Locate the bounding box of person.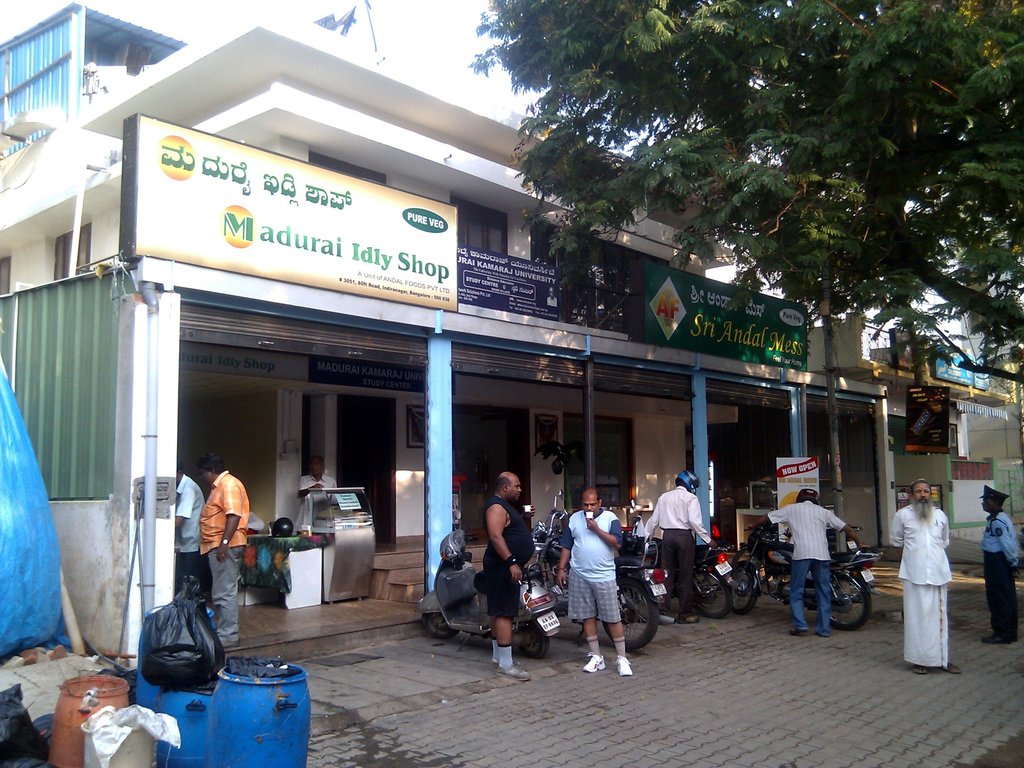
Bounding box: rect(977, 483, 1023, 646).
